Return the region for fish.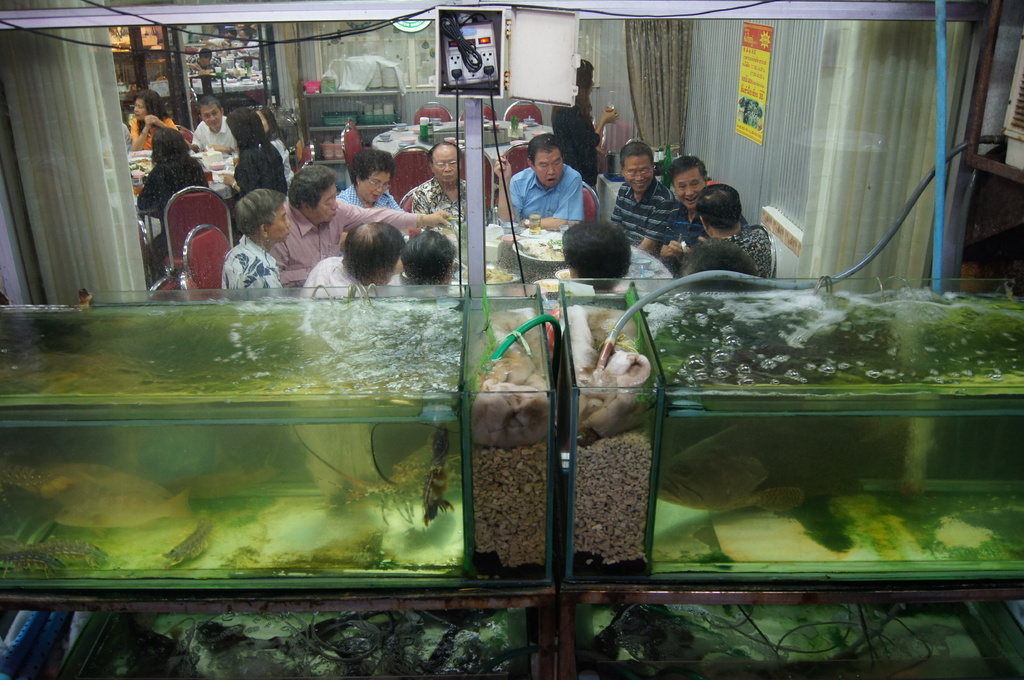
l=177, t=463, r=280, b=500.
